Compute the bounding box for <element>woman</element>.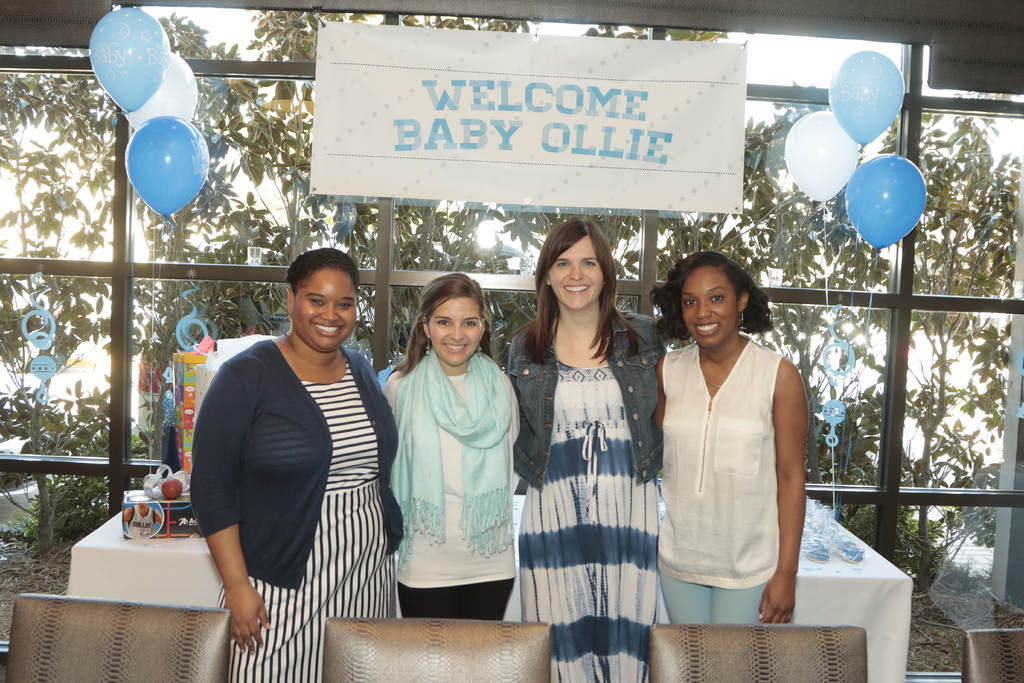
detection(189, 243, 406, 682).
